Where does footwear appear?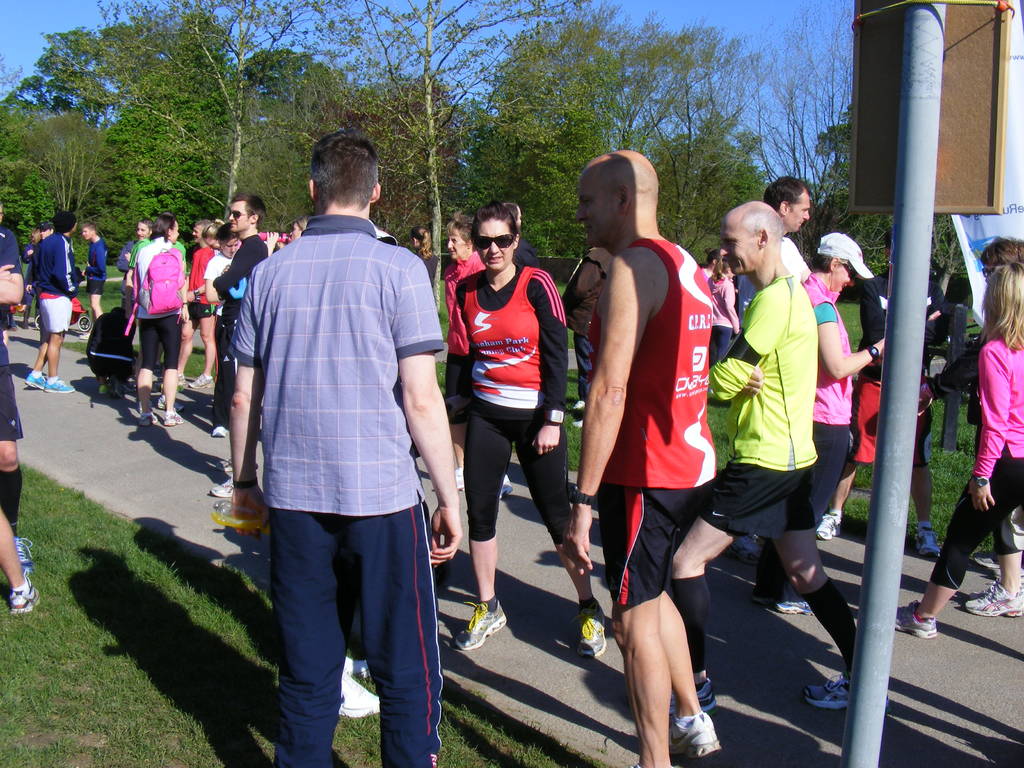
Appears at 163:404:181:422.
